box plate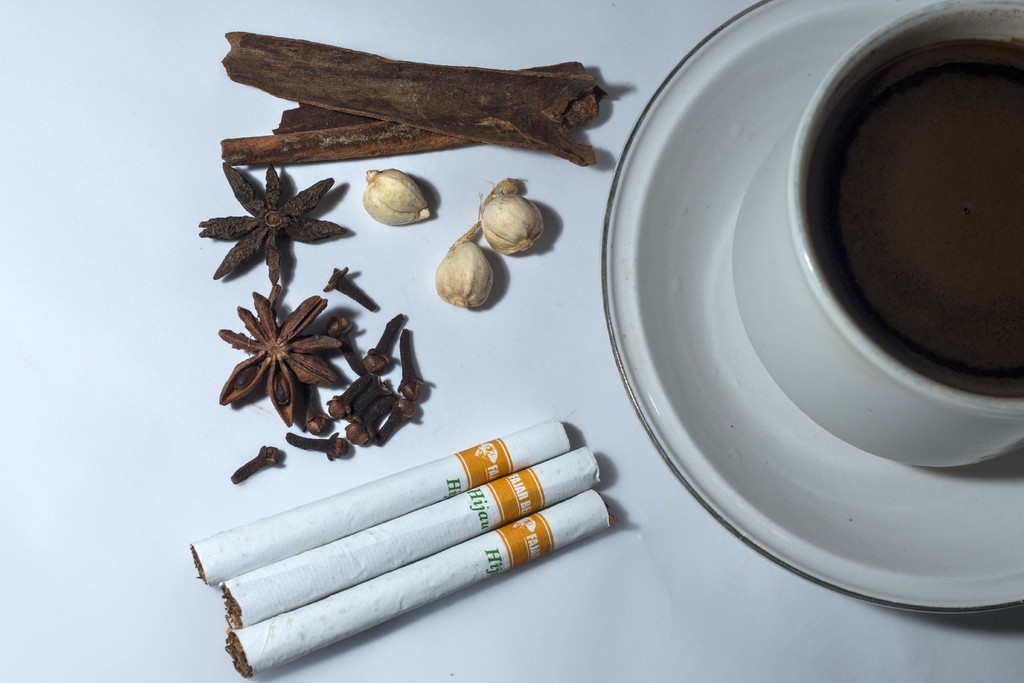
x1=598 y1=0 x2=1023 y2=616
